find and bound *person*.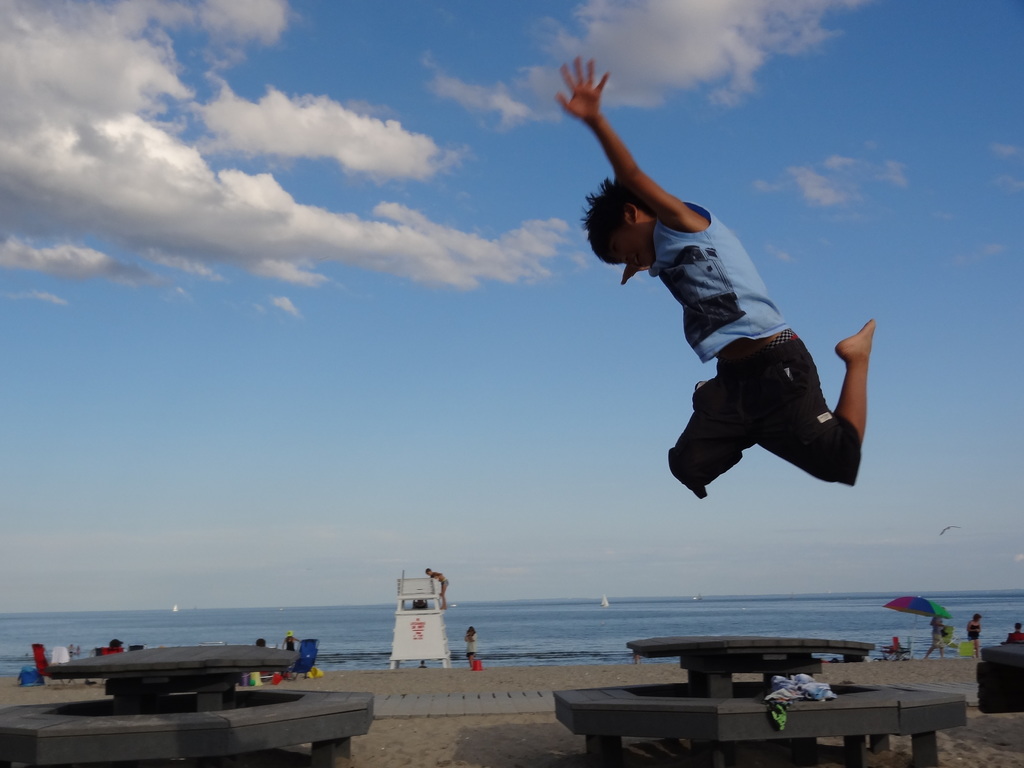
Bound: <bbox>963, 616, 982, 658</bbox>.
